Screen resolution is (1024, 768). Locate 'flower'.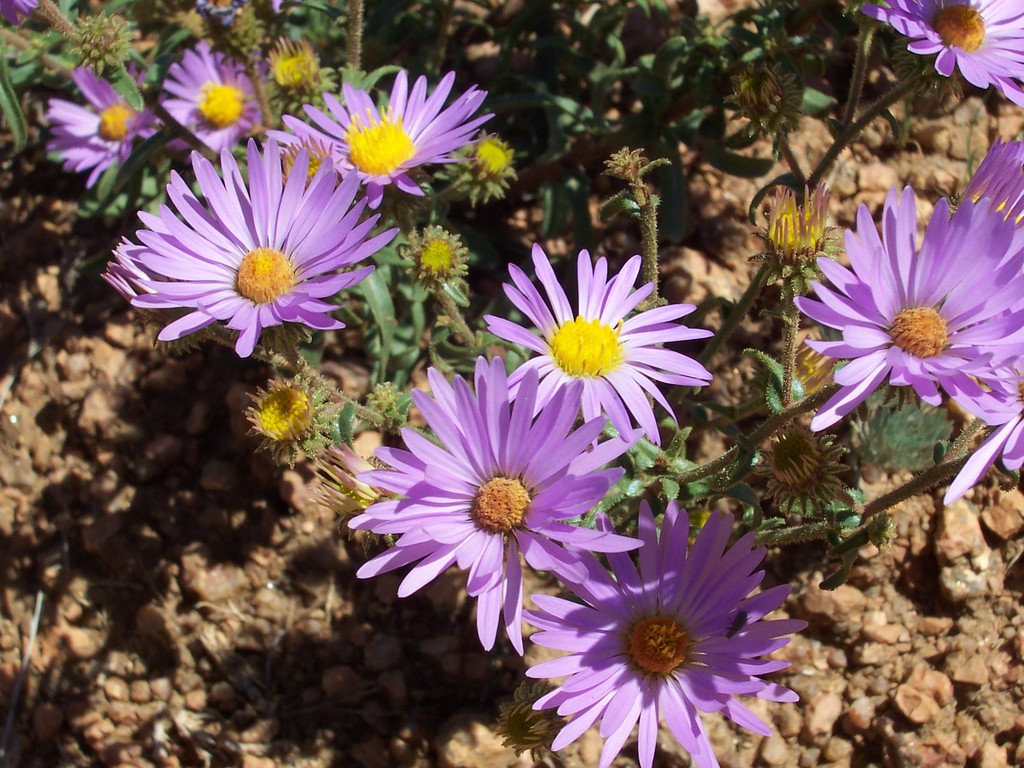
select_region(862, 0, 1023, 108).
